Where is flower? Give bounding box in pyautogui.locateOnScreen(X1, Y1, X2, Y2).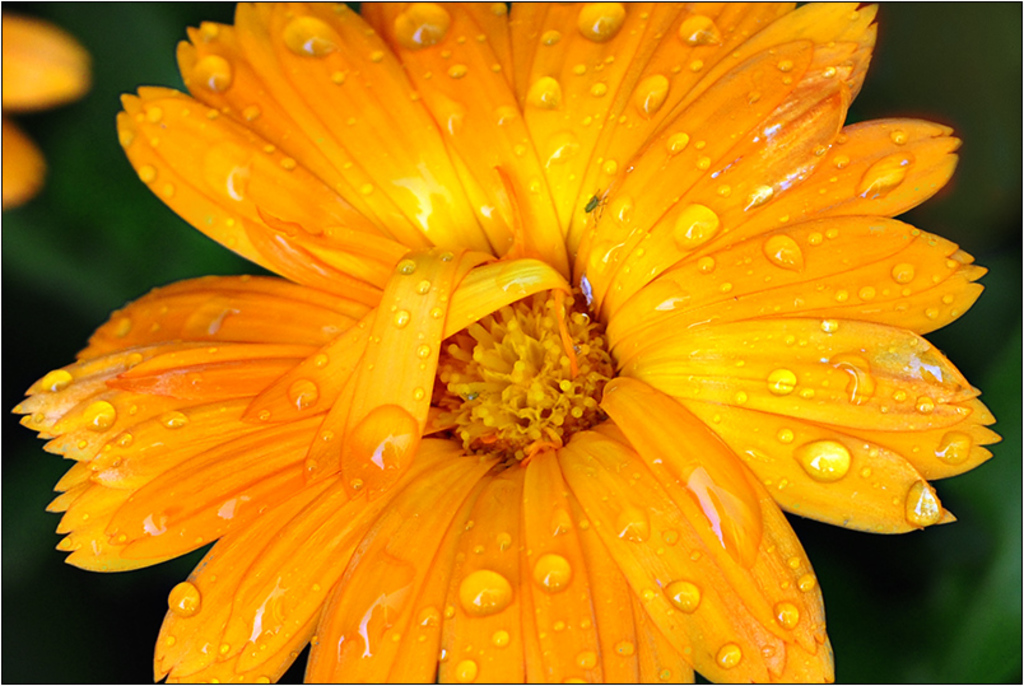
pyautogui.locateOnScreen(10, 0, 1004, 685).
